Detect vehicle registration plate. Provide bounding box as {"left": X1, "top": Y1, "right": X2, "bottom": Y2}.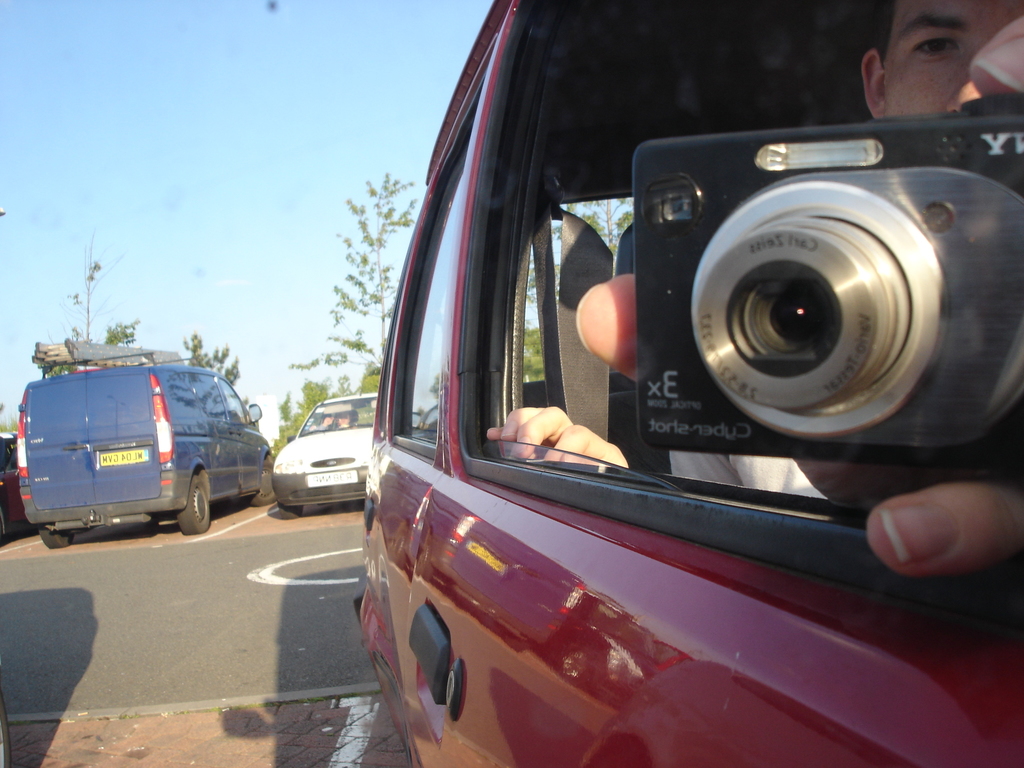
{"left": 100, "top": 445, "right": 150, "bottom": 464}.
